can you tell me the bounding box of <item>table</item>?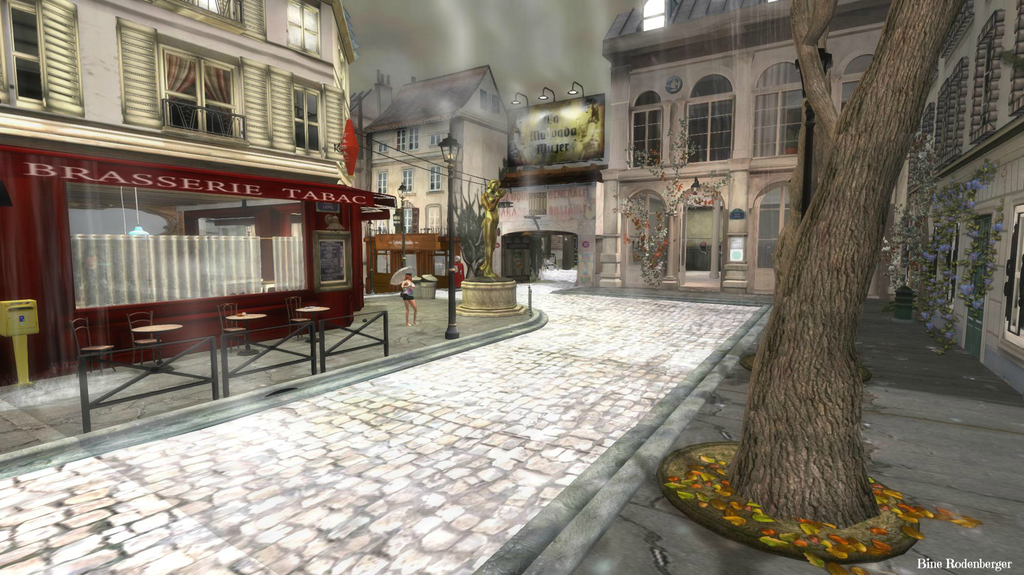
box=[299, 306, 328, 343].
